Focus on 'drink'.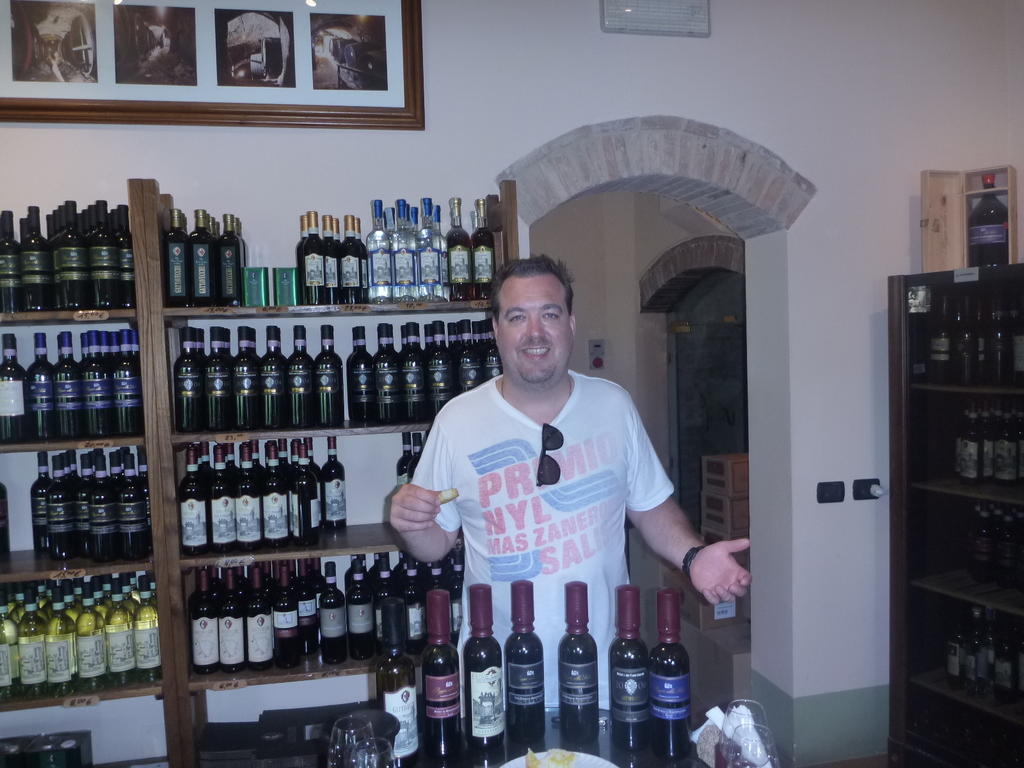
Focused at {"x1": 72, "y1": 456, "x2": 82, "y2": 487}.
